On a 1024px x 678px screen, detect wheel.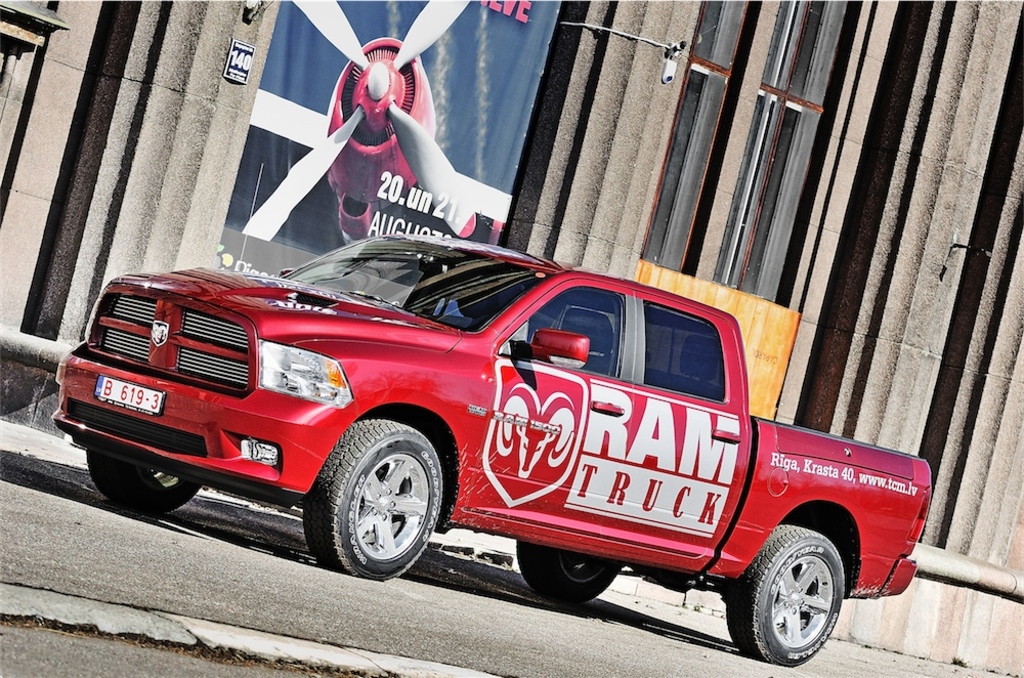
515/533/622/606.
